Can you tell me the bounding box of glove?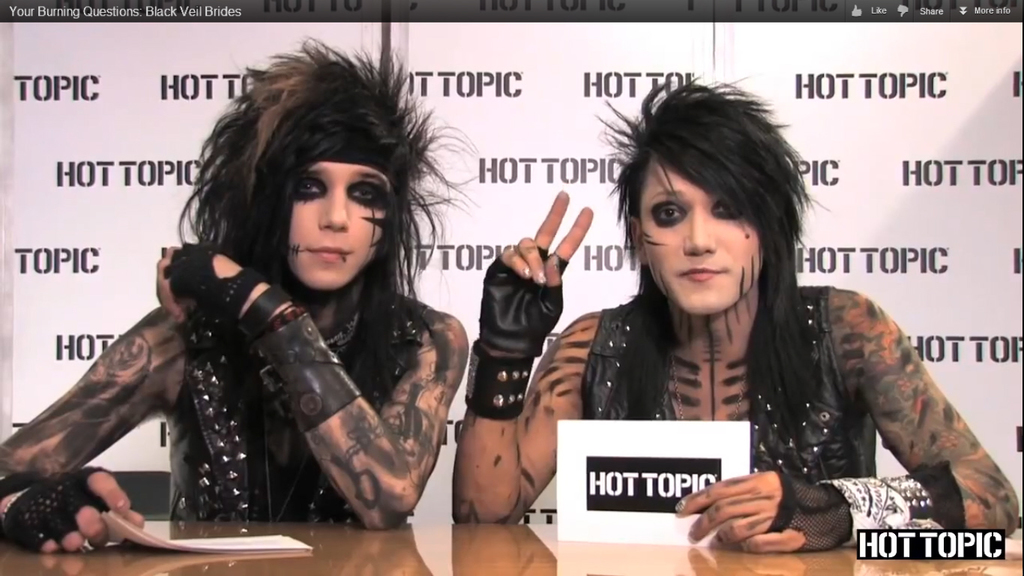
0, 464, 109, 553.
